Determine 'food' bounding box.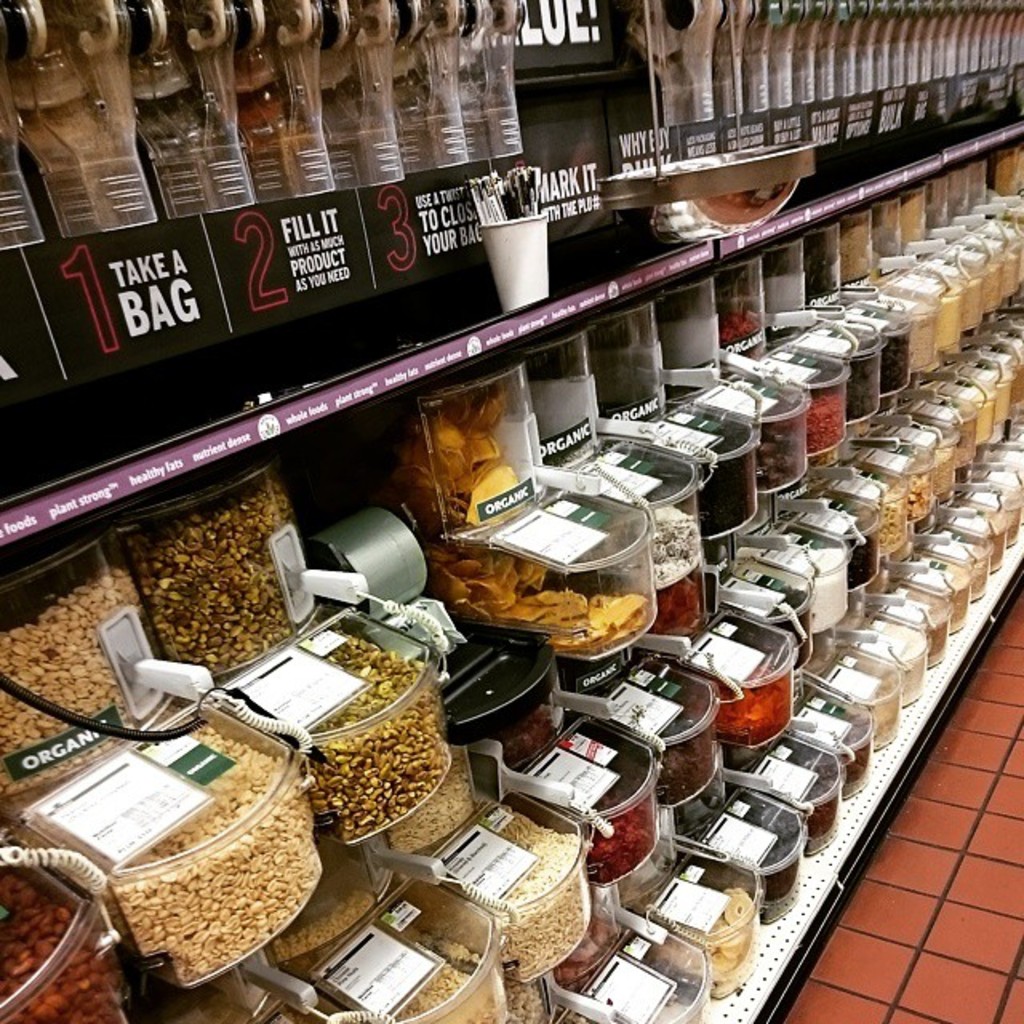
Determined: {"left": 274, "top": 835, "right": 371, "bottom": 965}.
